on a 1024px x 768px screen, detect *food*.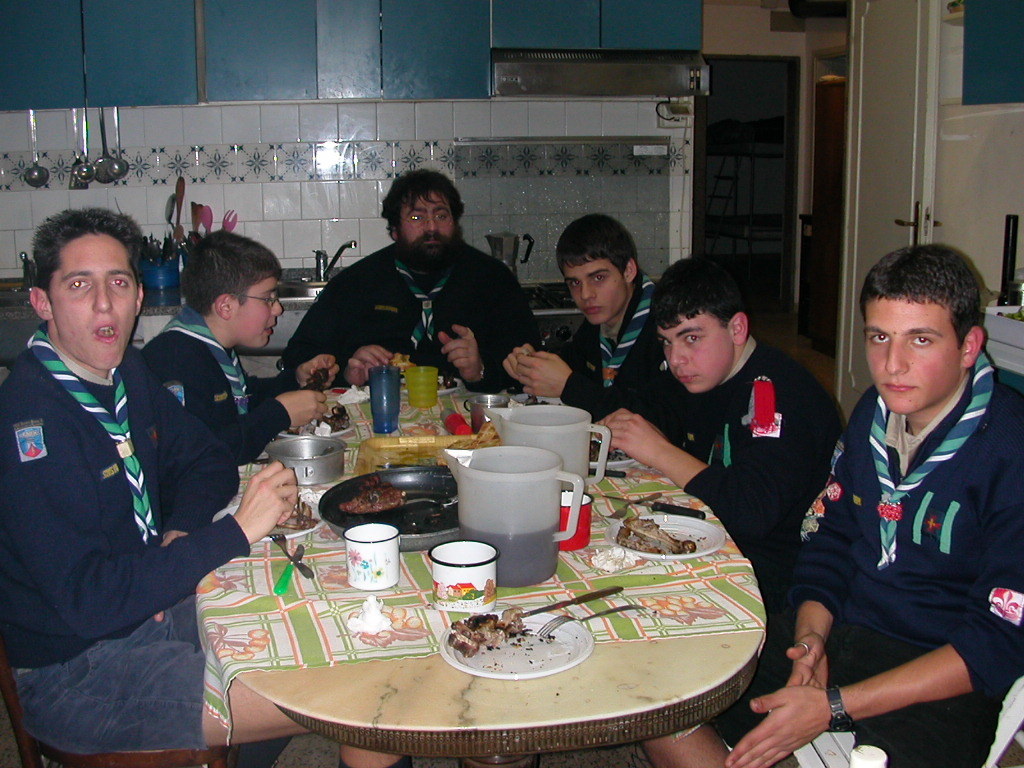
[343, 472, 402, 514].
